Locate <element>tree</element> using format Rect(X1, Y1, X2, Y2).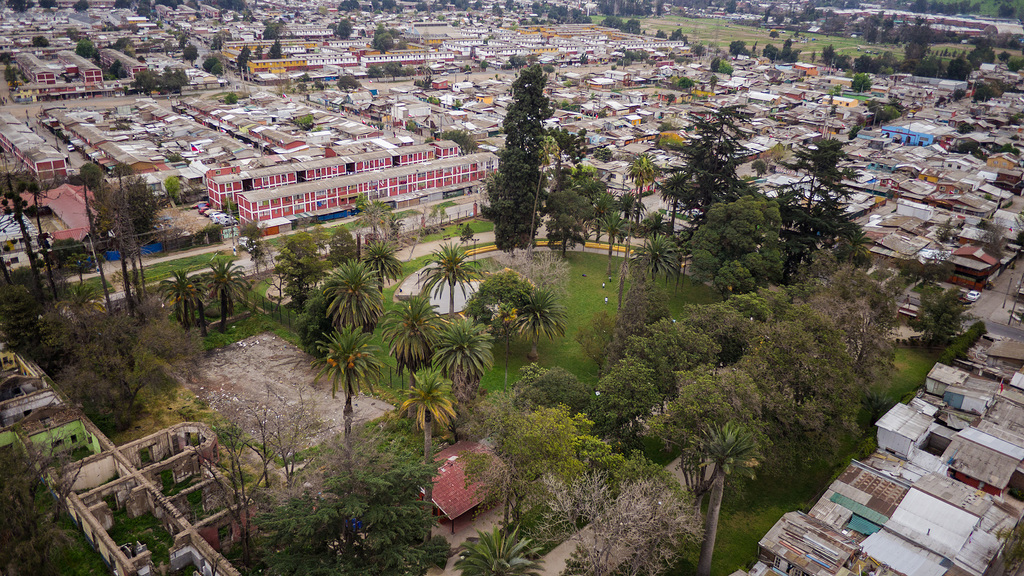
Rect(266, 40, 282, 61).
